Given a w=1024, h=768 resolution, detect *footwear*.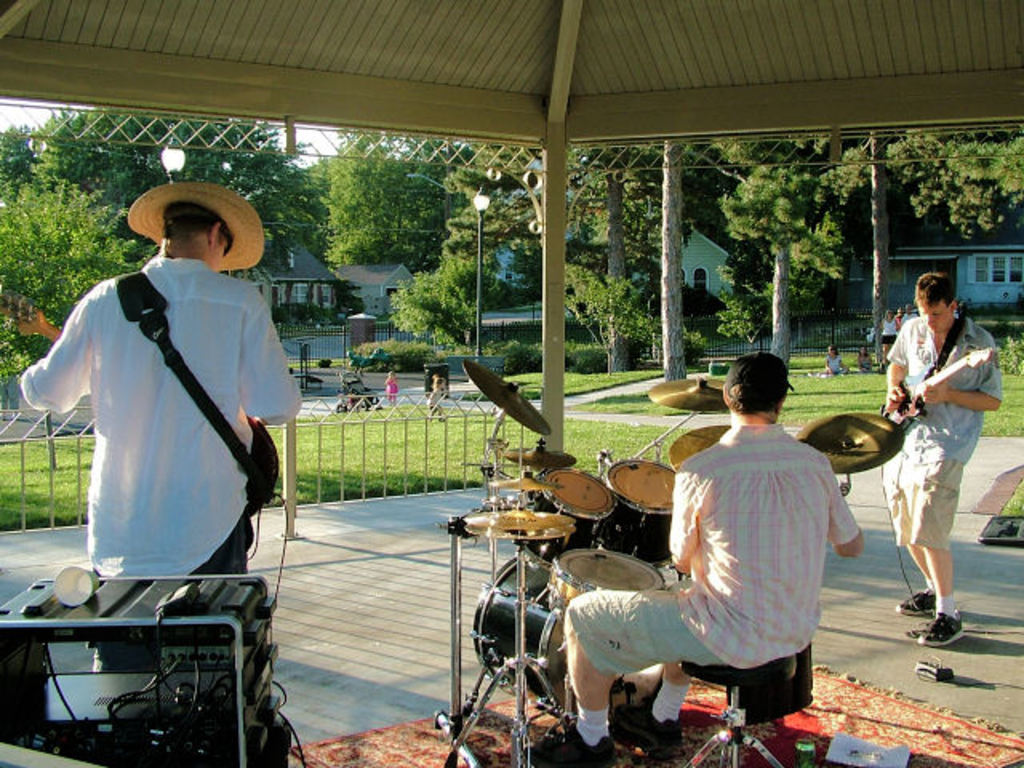
box(611, 699, 683, 755).
